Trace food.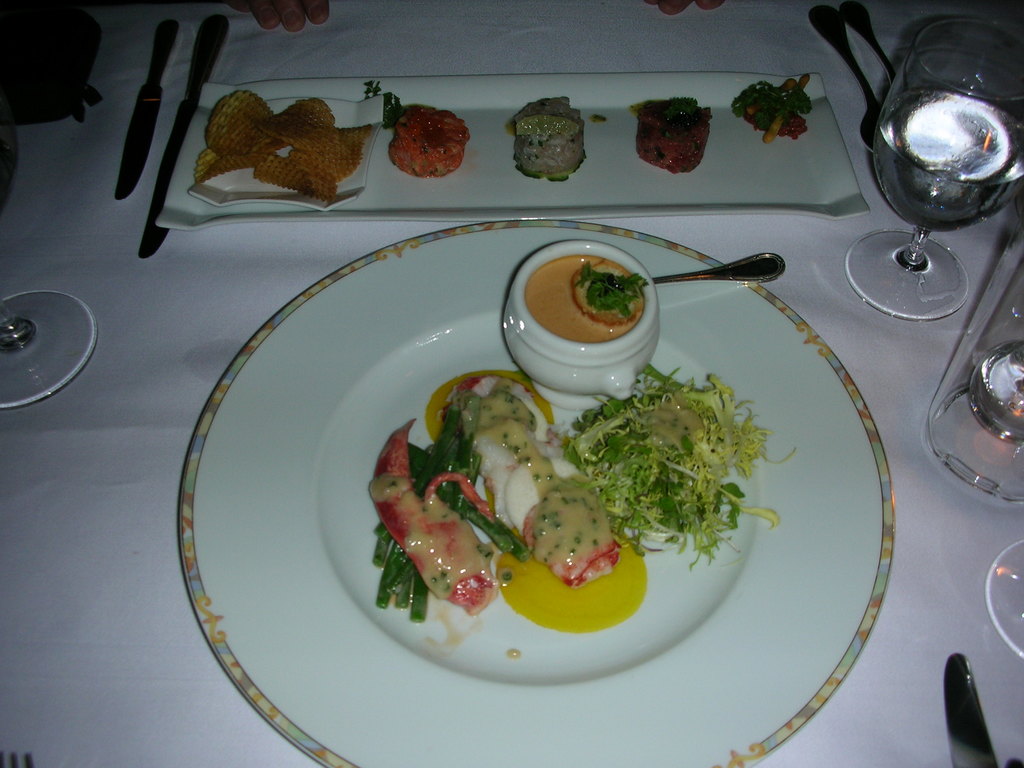
Traced to rect(591, 113, 608, 124).
